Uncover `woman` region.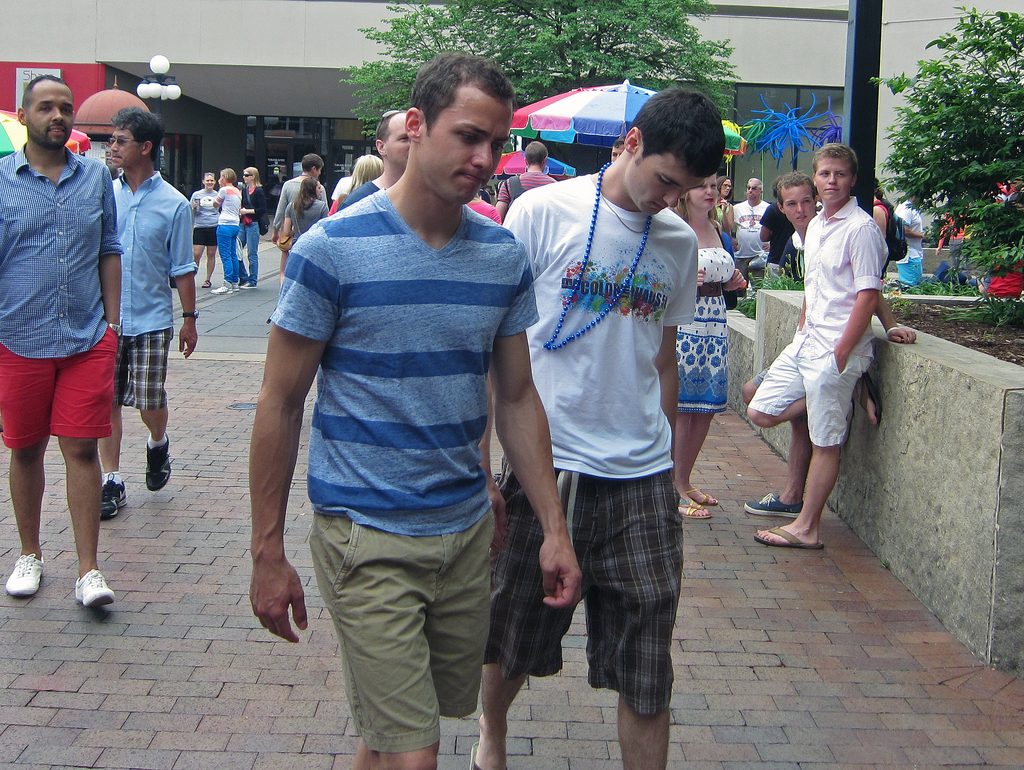
Uncovered: crop(213, 169, 243, 294).
